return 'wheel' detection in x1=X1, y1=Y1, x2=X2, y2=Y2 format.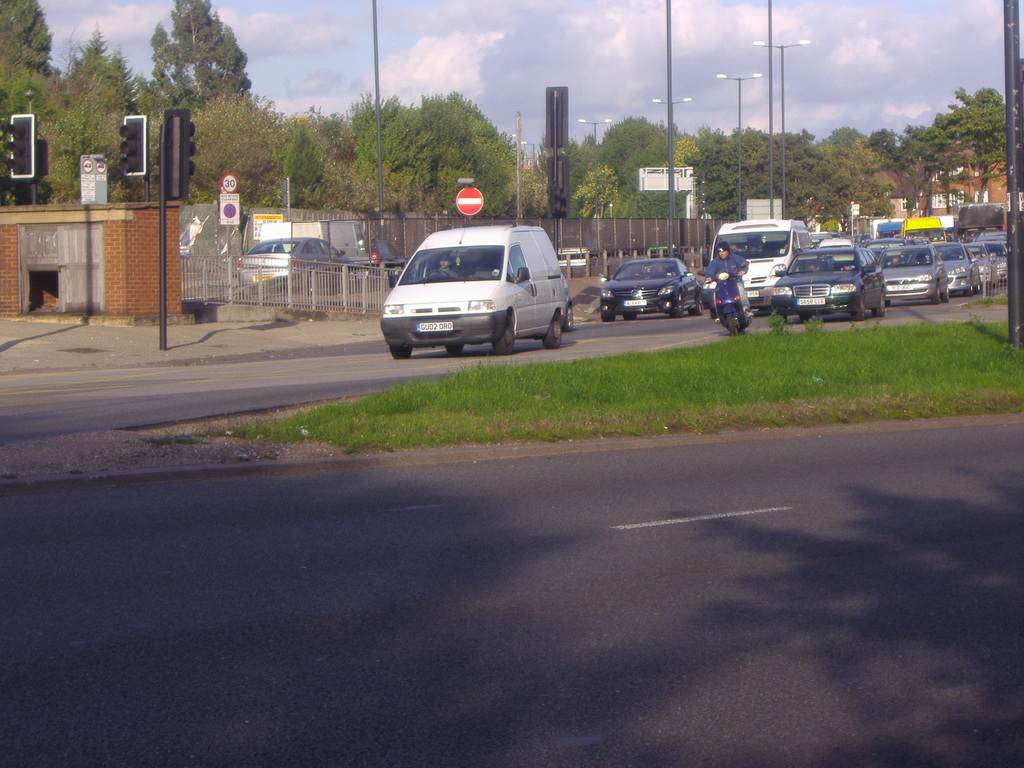
x1=694, y1=291, x2=701, y2=313.
